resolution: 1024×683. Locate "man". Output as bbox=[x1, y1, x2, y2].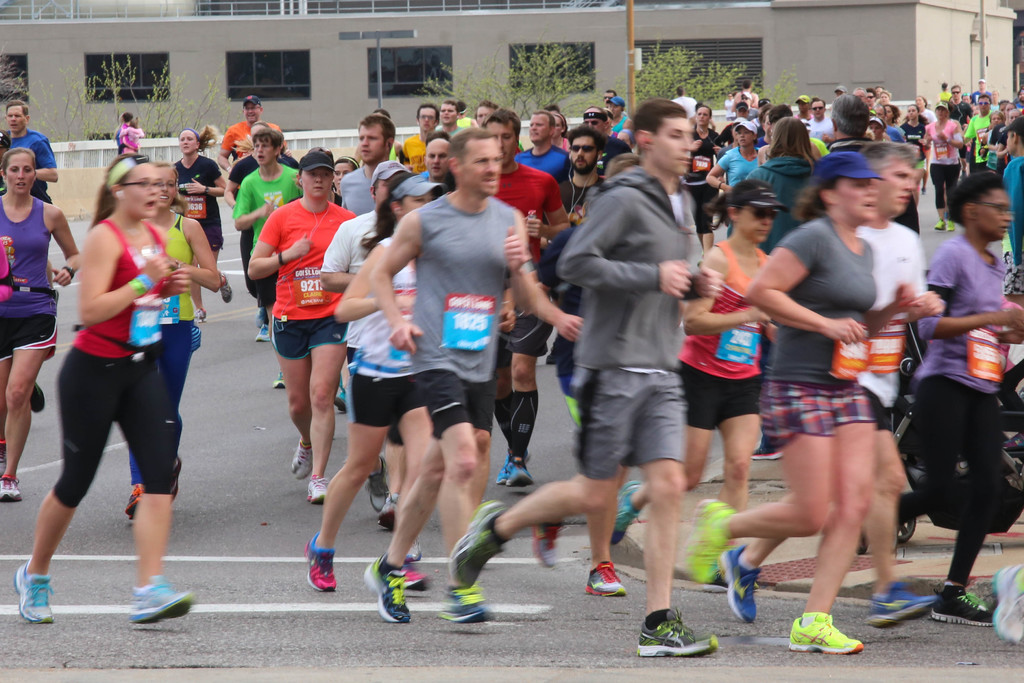
bbox=[578, 104, 638, 189].
